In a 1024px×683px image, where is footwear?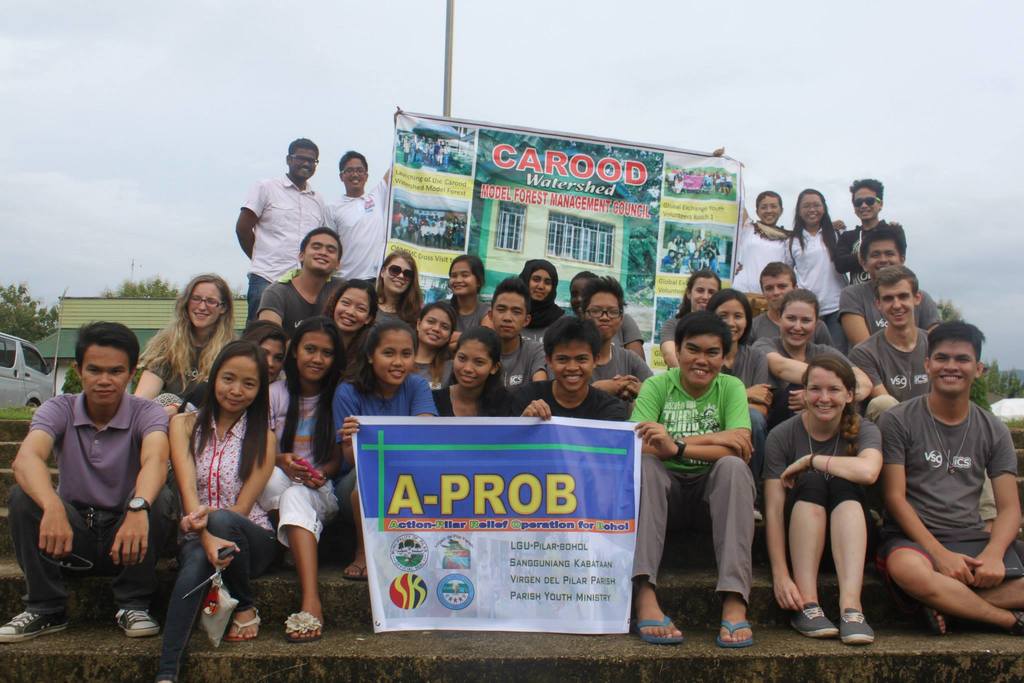
bbox=(116, 608, 158, 638).
